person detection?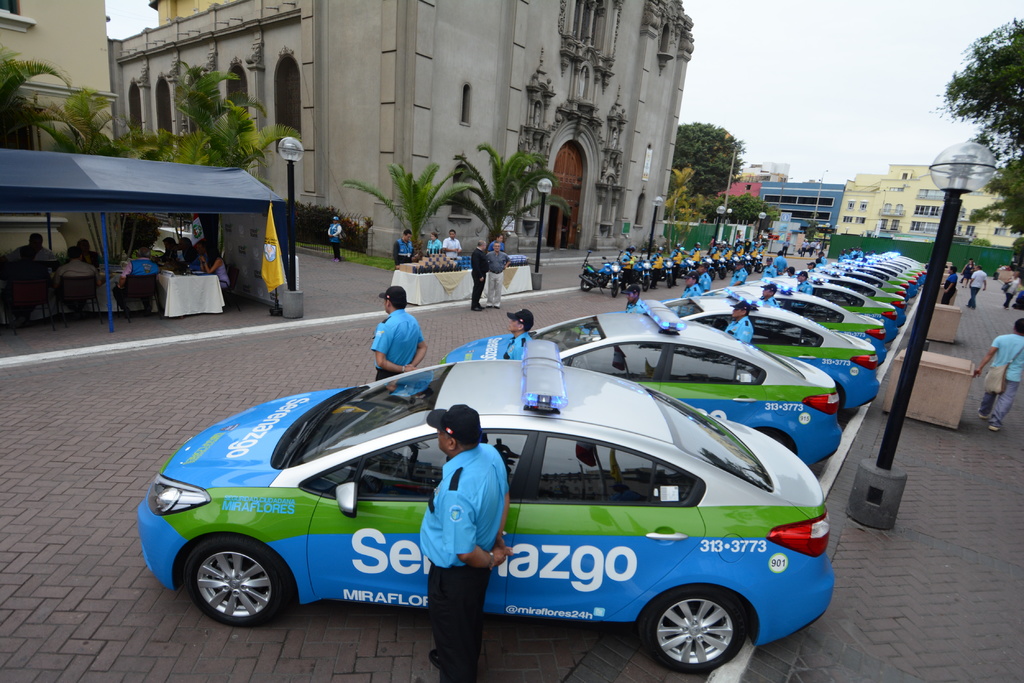
729:261:746:286
